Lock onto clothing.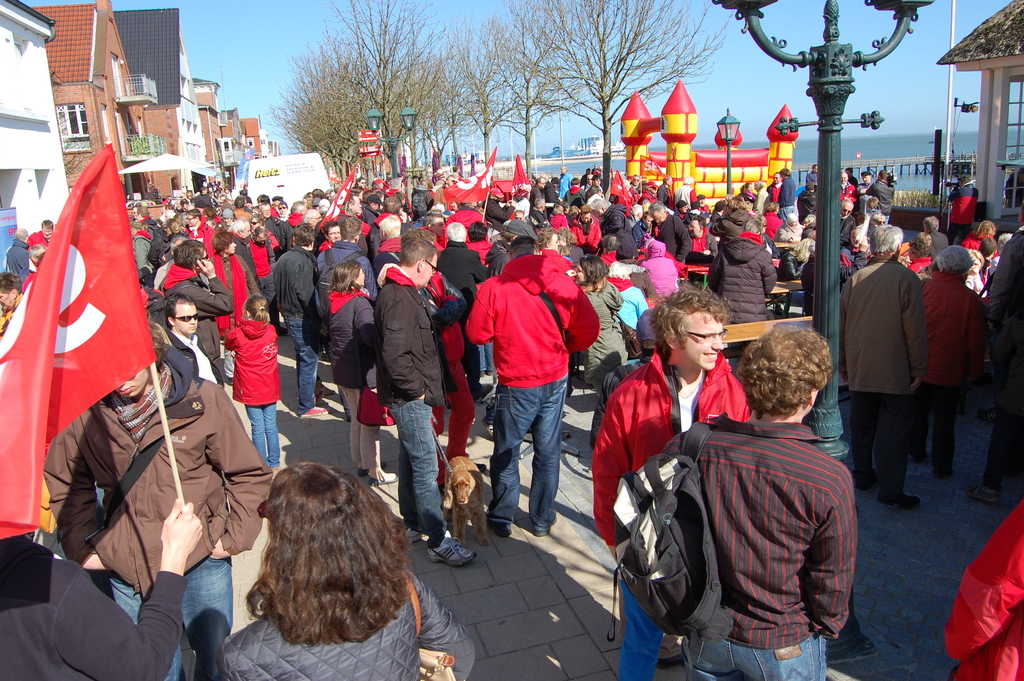
Locked: [left=235, top=203, right=250, bottom=224].
